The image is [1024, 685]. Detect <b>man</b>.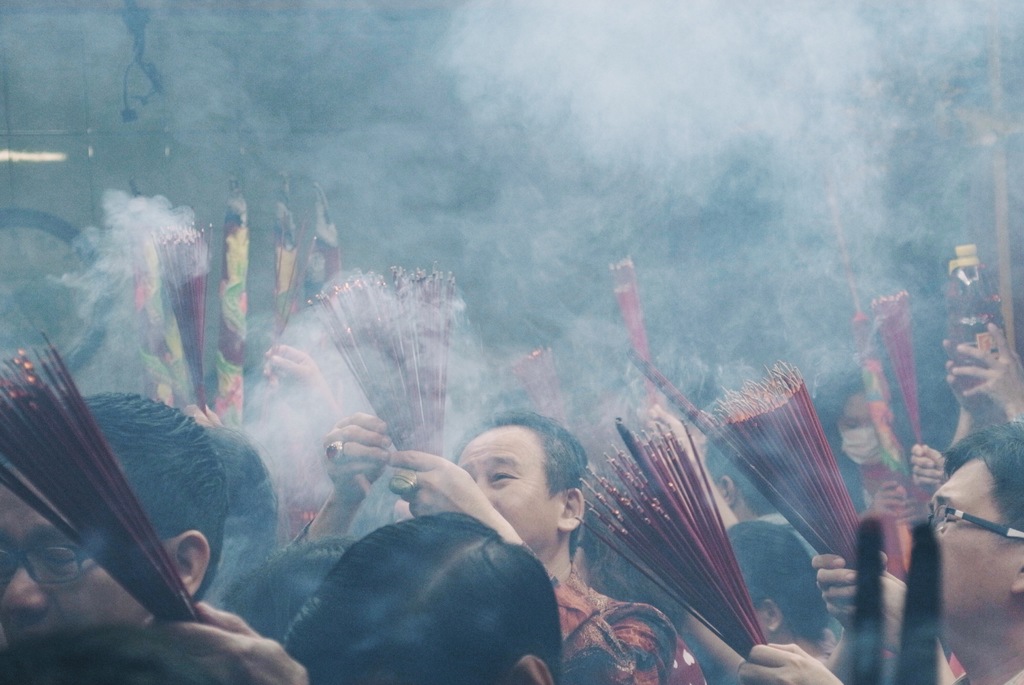
Detection: x1=299, y1=412, x2=707, y2=684.
